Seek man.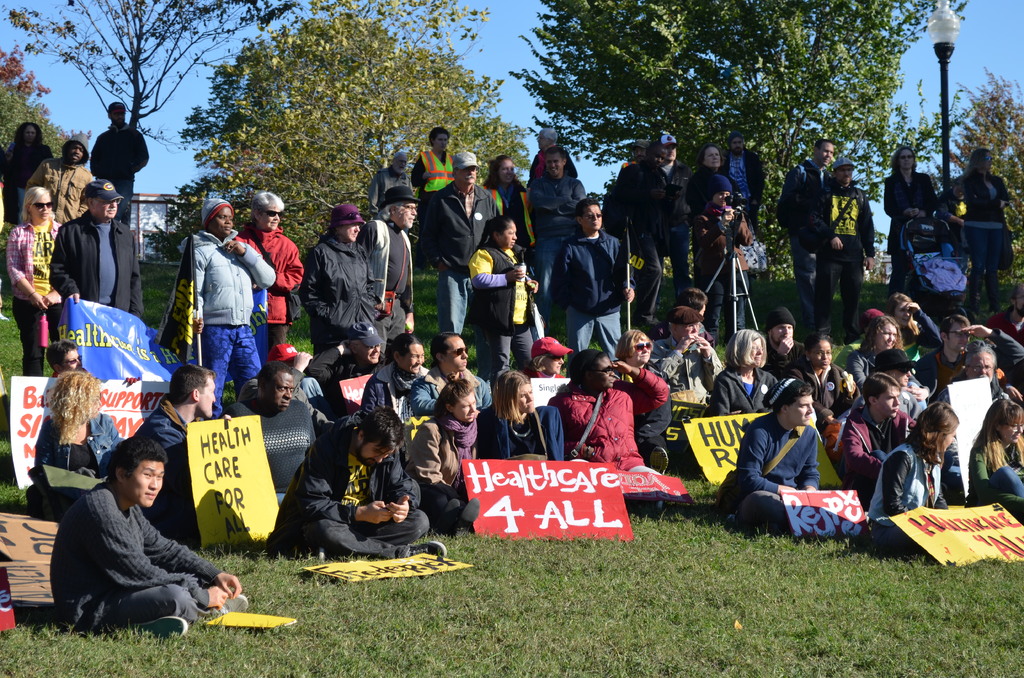
<region>422, 151, 501, 394</region>.
